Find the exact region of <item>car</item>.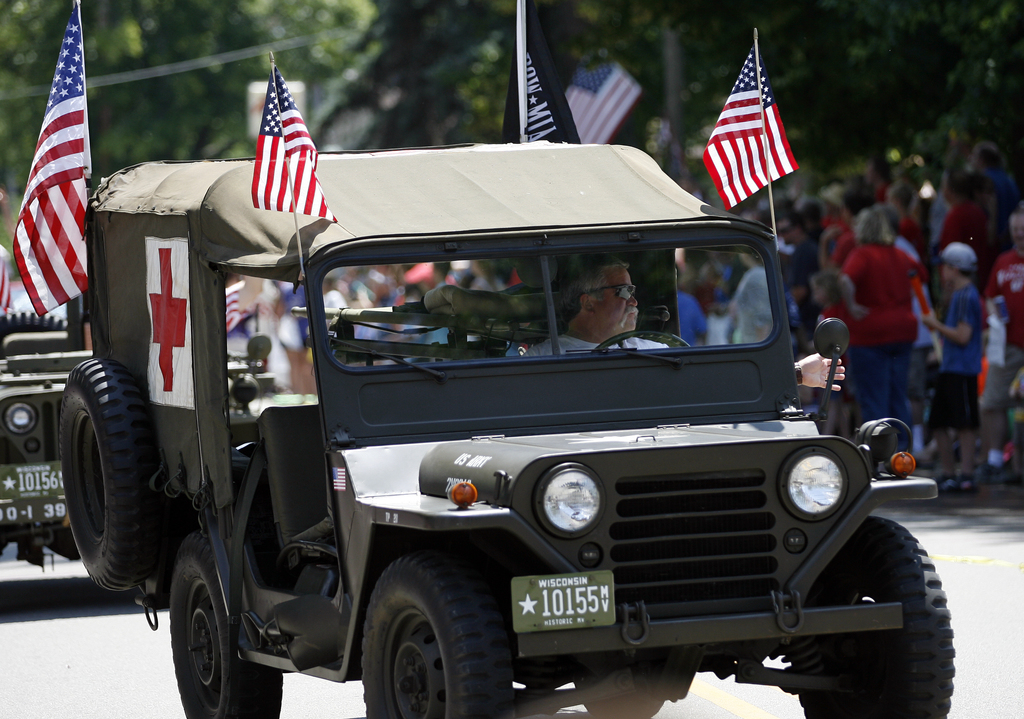
Exact region: {"left": 49, "top": 139, "right": 959, "bottom": 718}.
